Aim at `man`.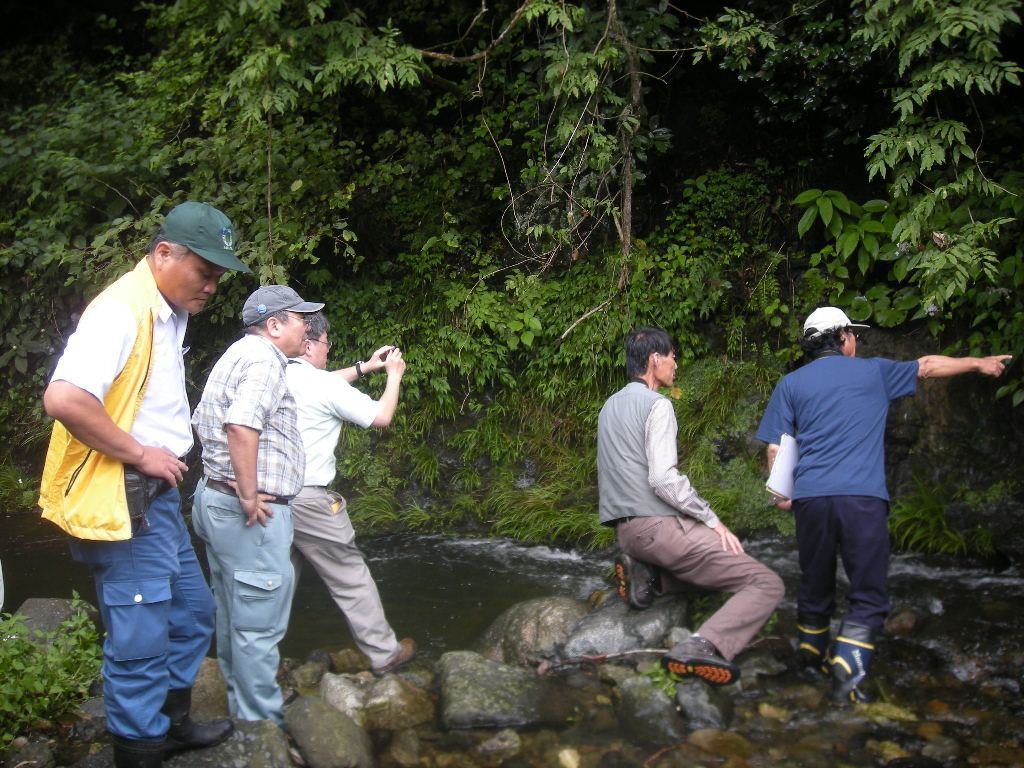
Aimed at 184:280:318:735.
